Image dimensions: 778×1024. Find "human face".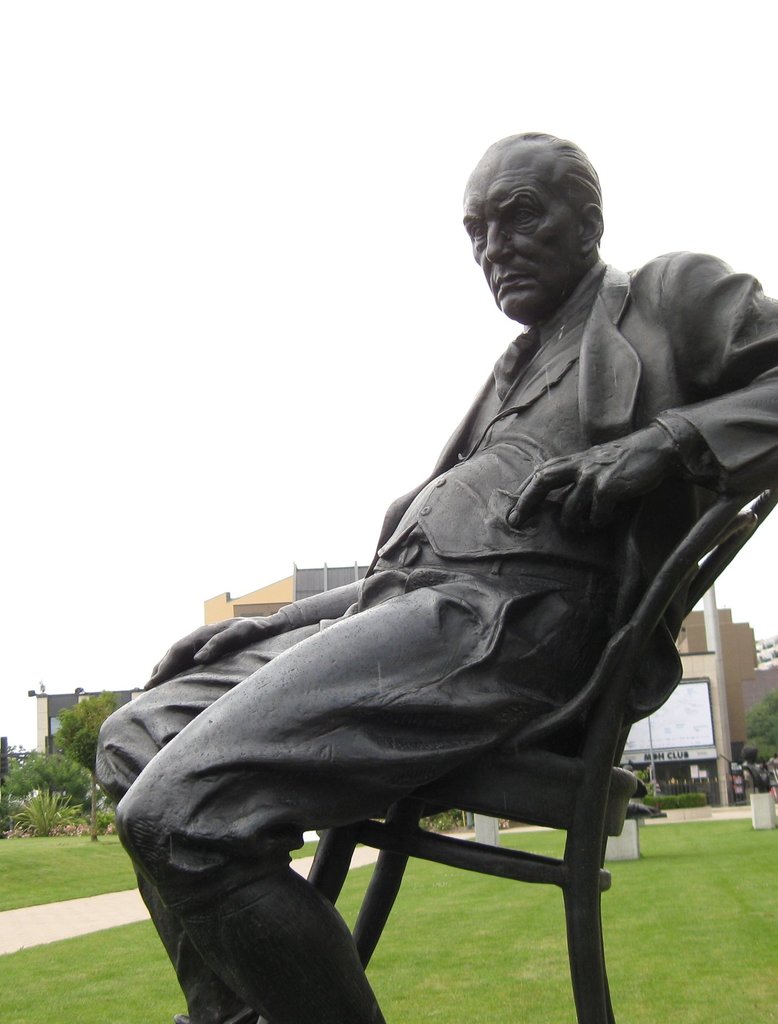
x1=462, y1=153, x2=572, y2=316.
